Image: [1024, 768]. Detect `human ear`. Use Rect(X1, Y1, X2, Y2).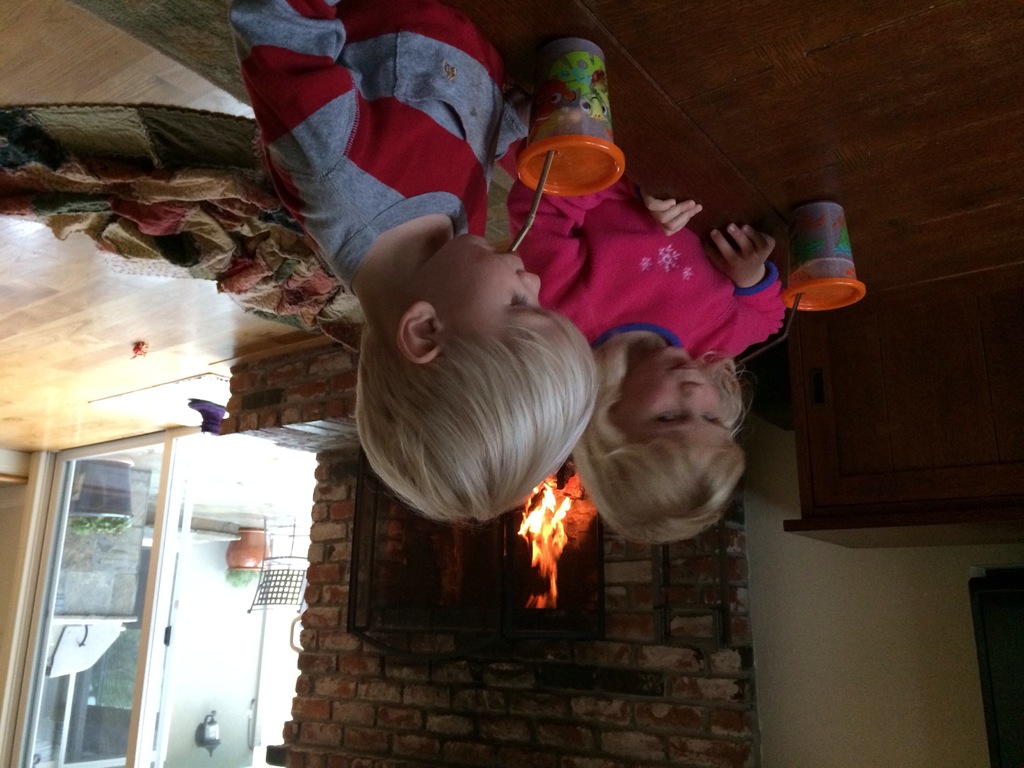
Rect(397, 300, 441, 364).
